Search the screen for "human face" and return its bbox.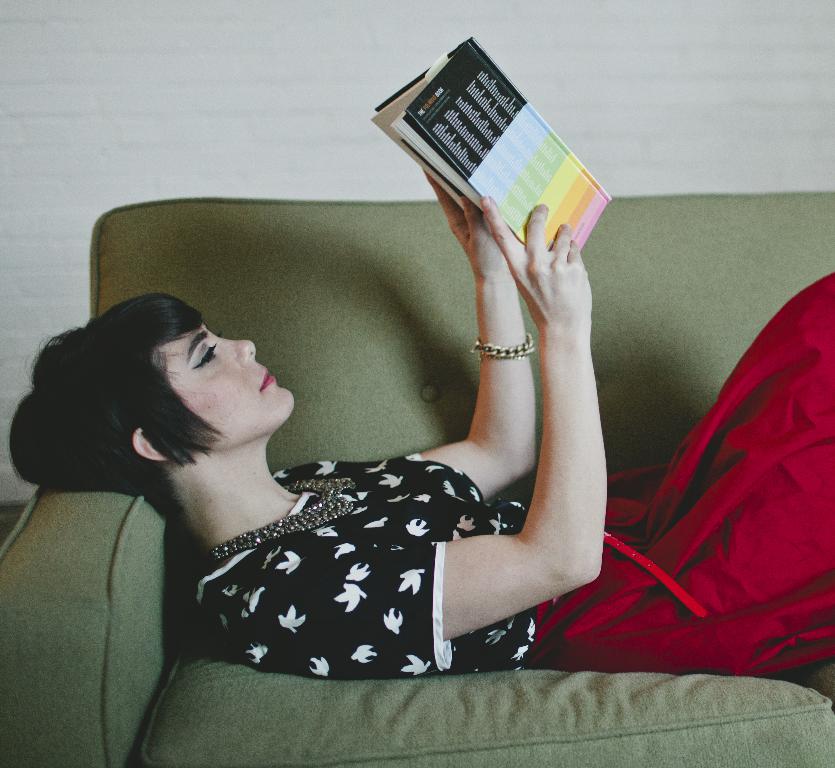
Found: [150,320,295,446].
